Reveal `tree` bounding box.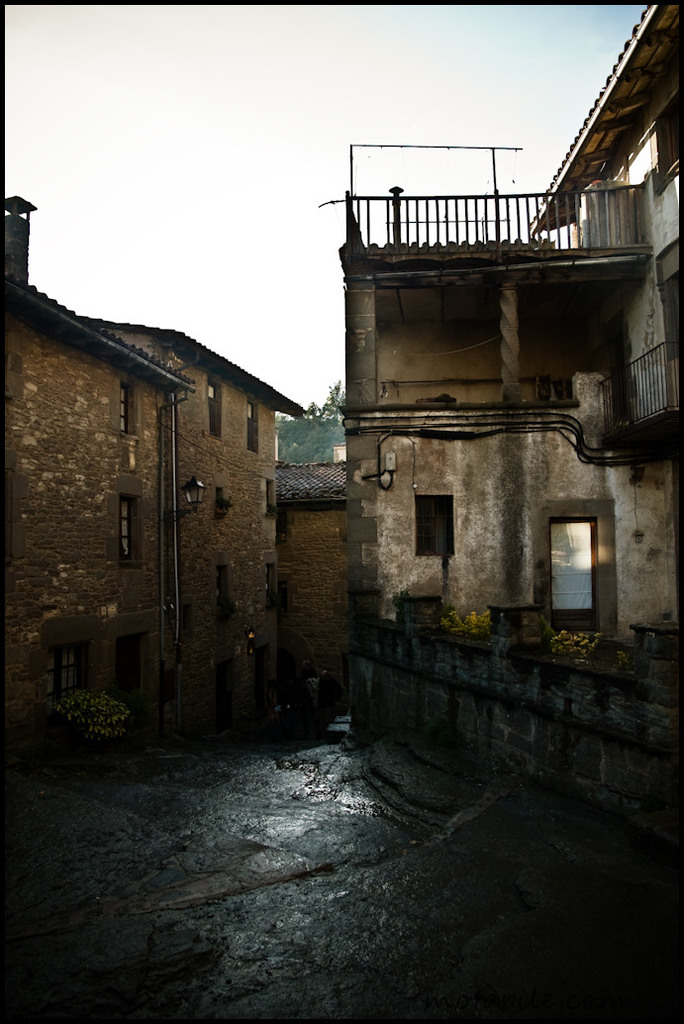
Revealed: {"x1": 279, "y1": 398, "x2": 358, "y2": 475}.
